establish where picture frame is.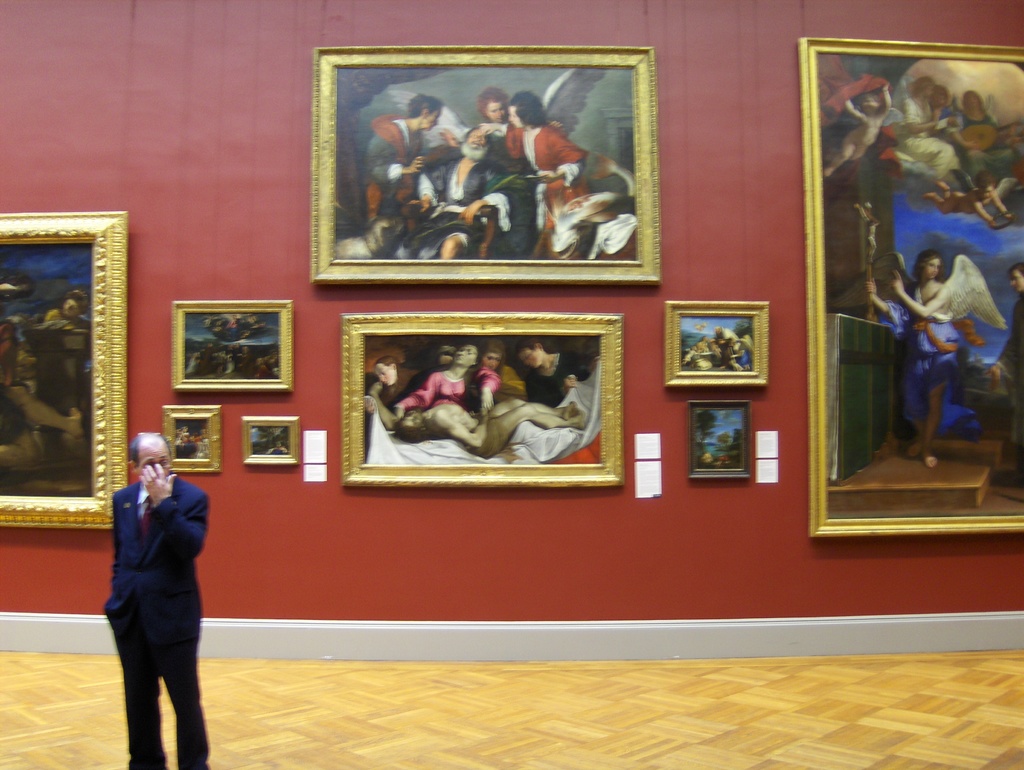
Established at <box>689,402,753,481</box>.
